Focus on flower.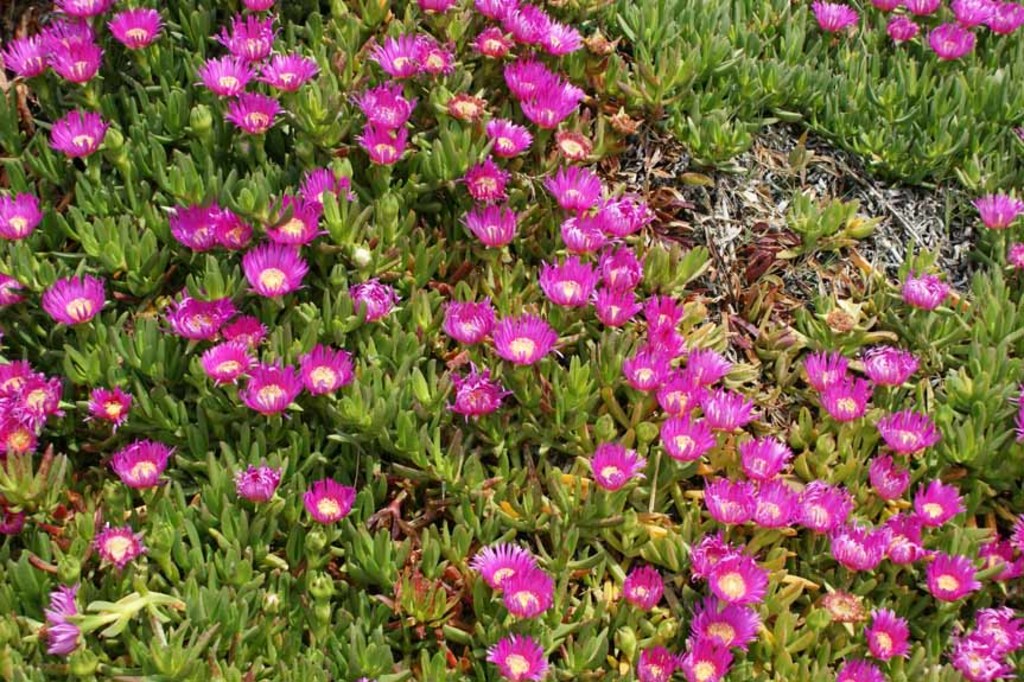
Focused at l=905, t=632, r=984, b=681.
